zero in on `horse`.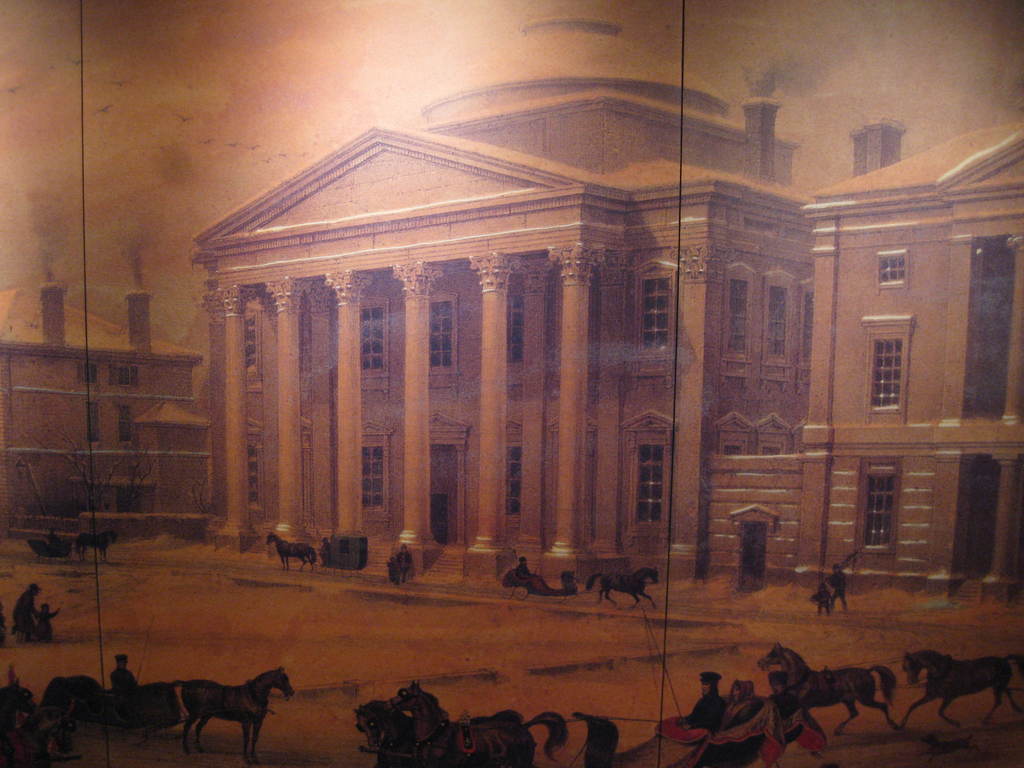
Zeroed in: locate(354, 698, 524, 767).
